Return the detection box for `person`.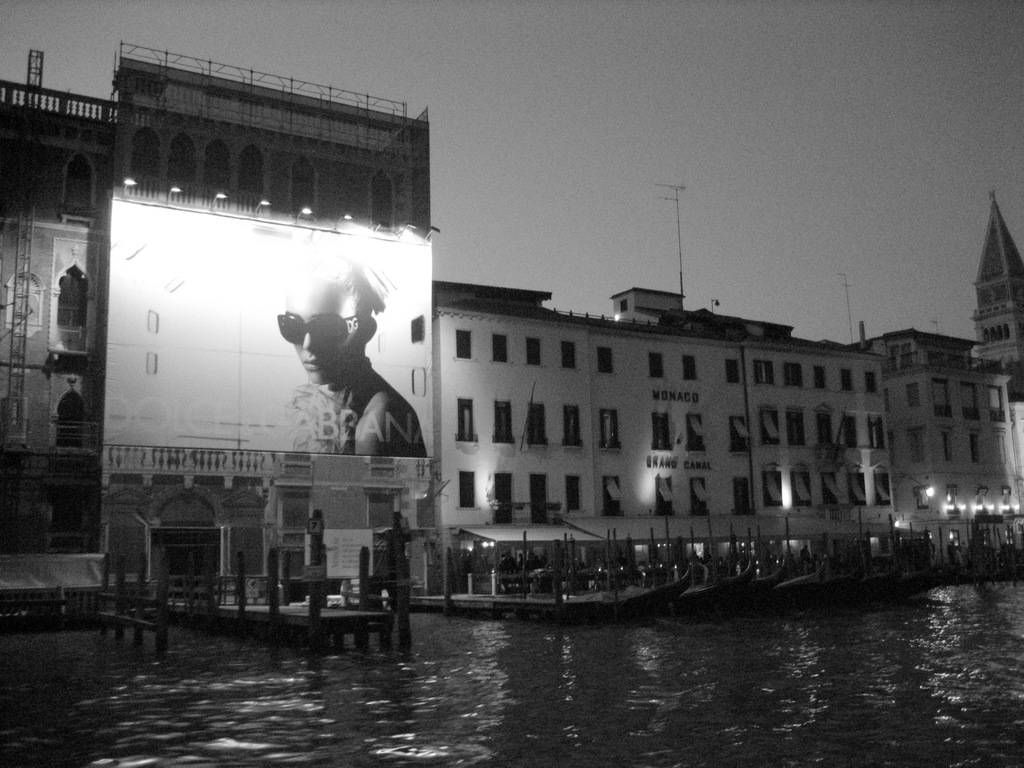
BBox(275, 245, 442, 467).
